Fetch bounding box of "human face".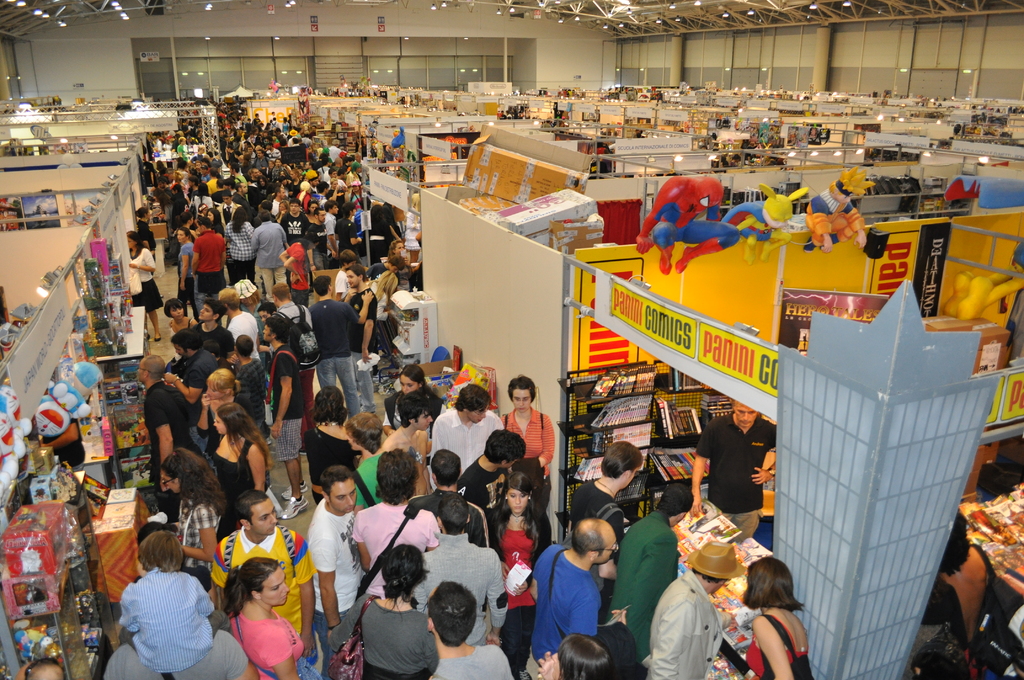
Bbox: bbox=(598, 536, 617, 561).
